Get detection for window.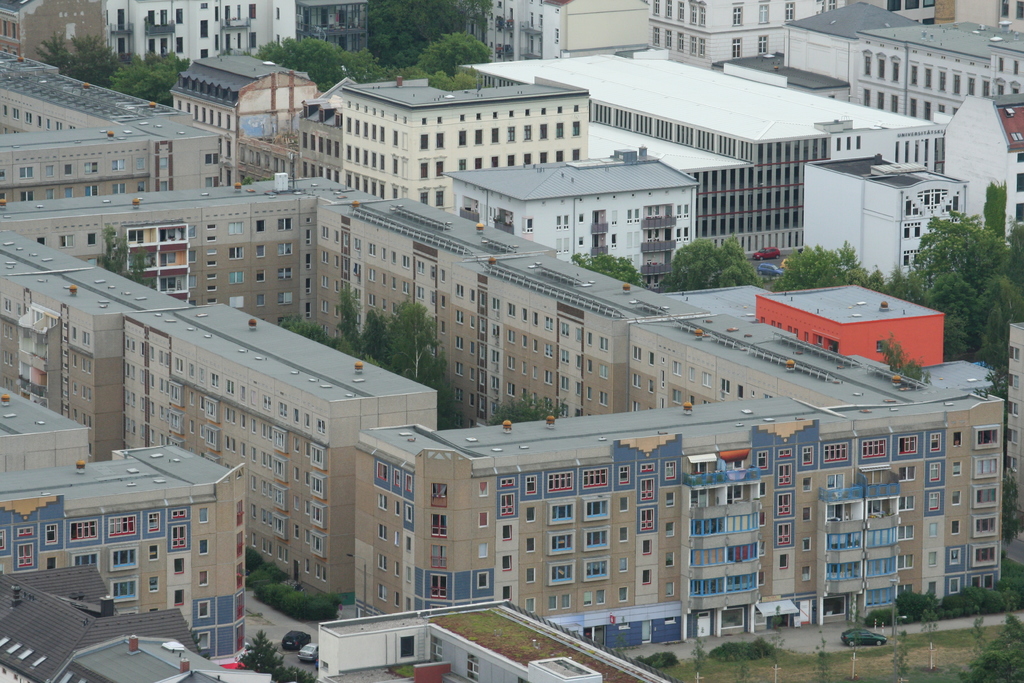
Detection: region(931, 582, 937, 593).
